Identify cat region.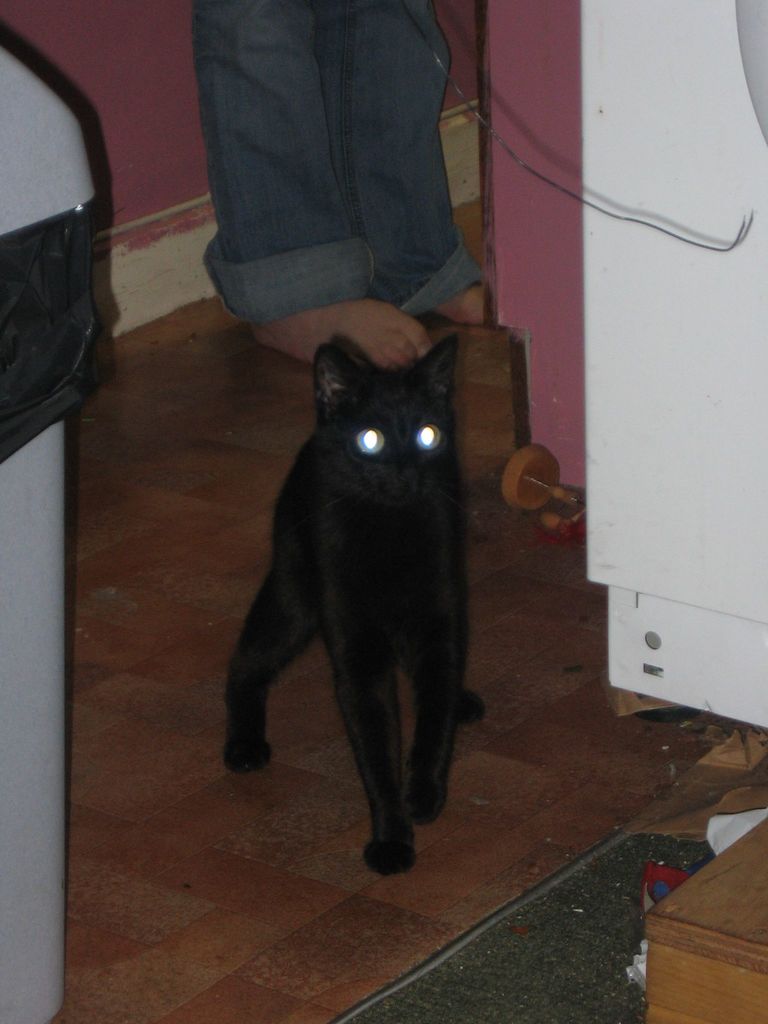
Region: <bbox>214, 333, 497, 875</bbox>.
